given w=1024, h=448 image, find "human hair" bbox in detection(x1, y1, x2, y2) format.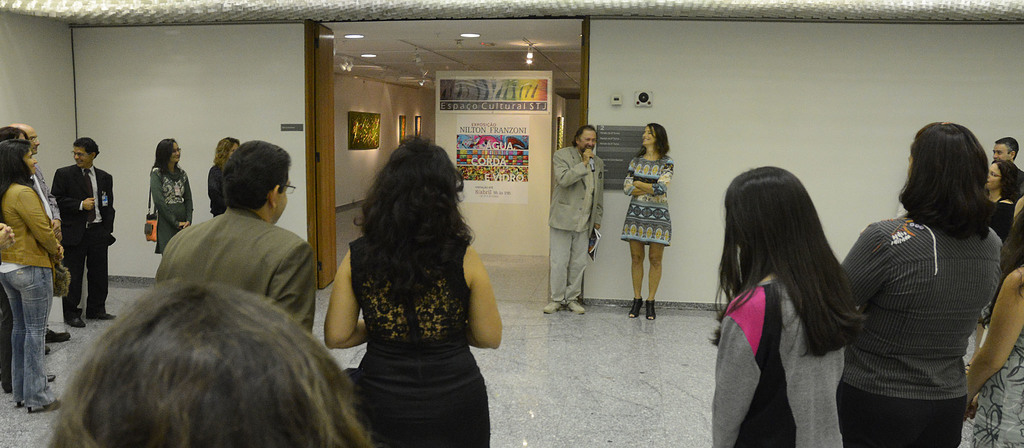
detection(634, 124, 666, 158).
